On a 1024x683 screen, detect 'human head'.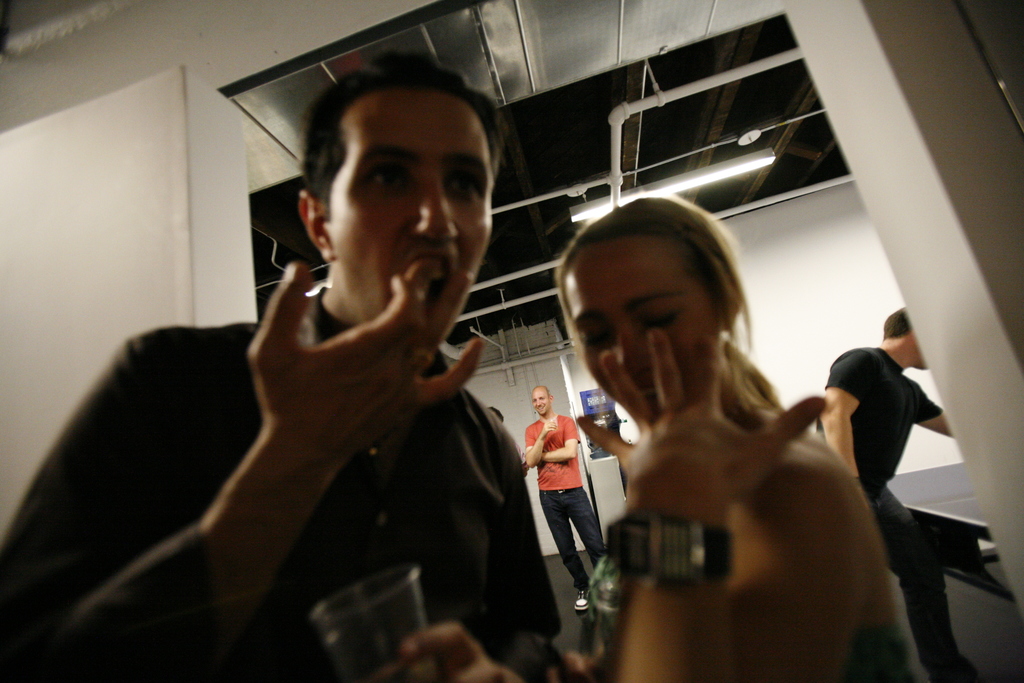
l=883, t=299, r=928, b=366.
